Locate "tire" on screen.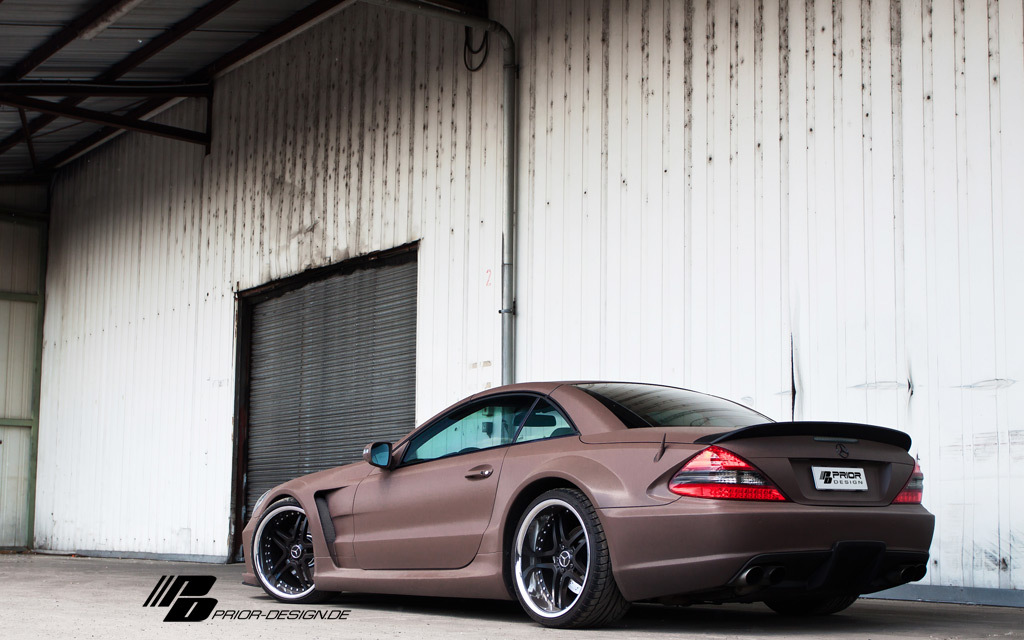
On screen at (x1=255, y1=494, x2=322, y2=605).
